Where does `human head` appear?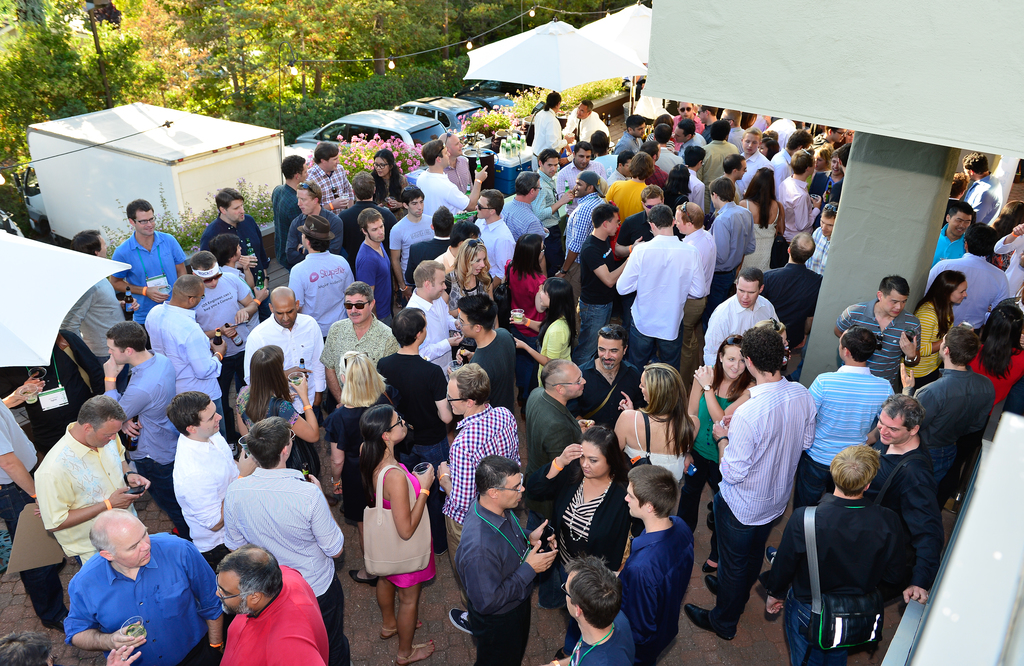
Appears at (left=625, top=114, right=646, bottom=136).
